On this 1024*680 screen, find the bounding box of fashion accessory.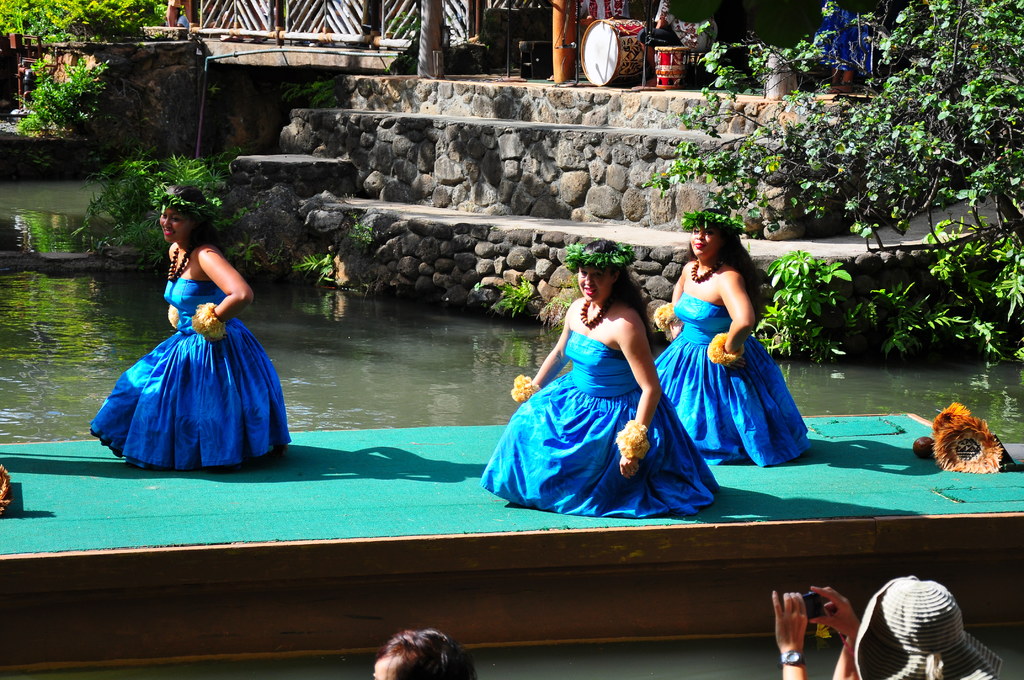
Bounding box: [x1=509, y1=373, x2=540, y2=401].
